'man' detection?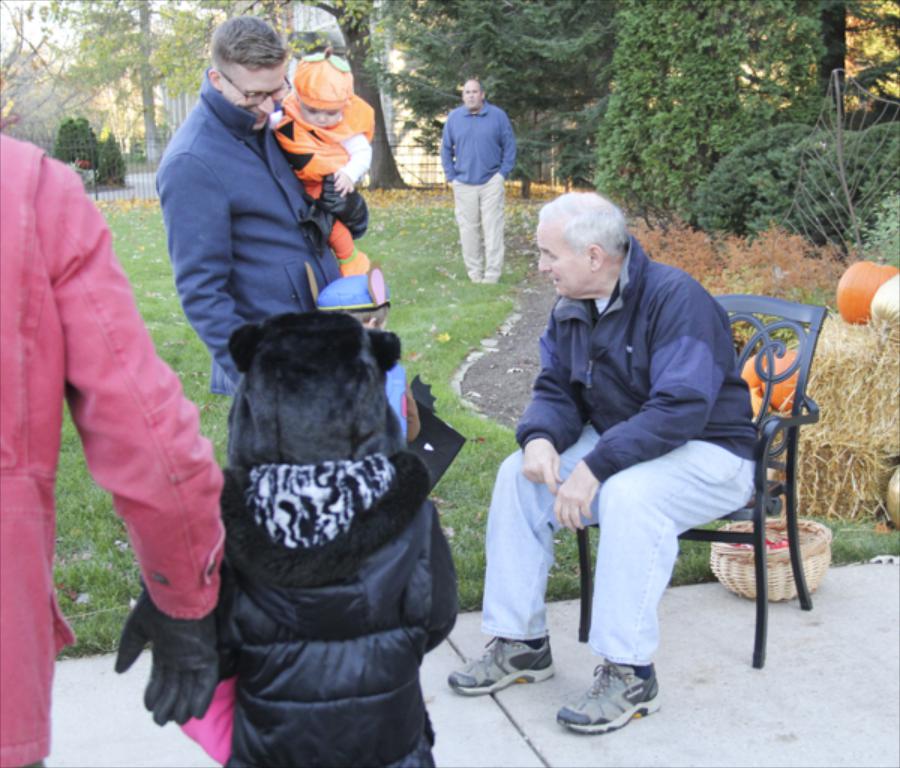
<box>434,69,515,294</box>
